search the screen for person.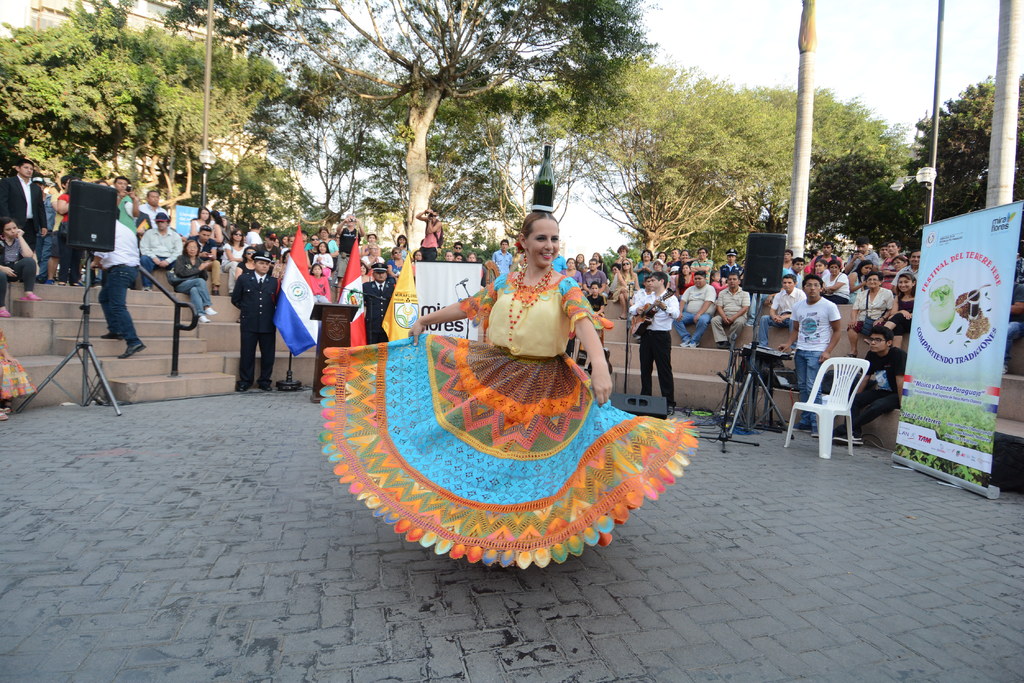
Found at bbox=(721, 248, 742, 282).
